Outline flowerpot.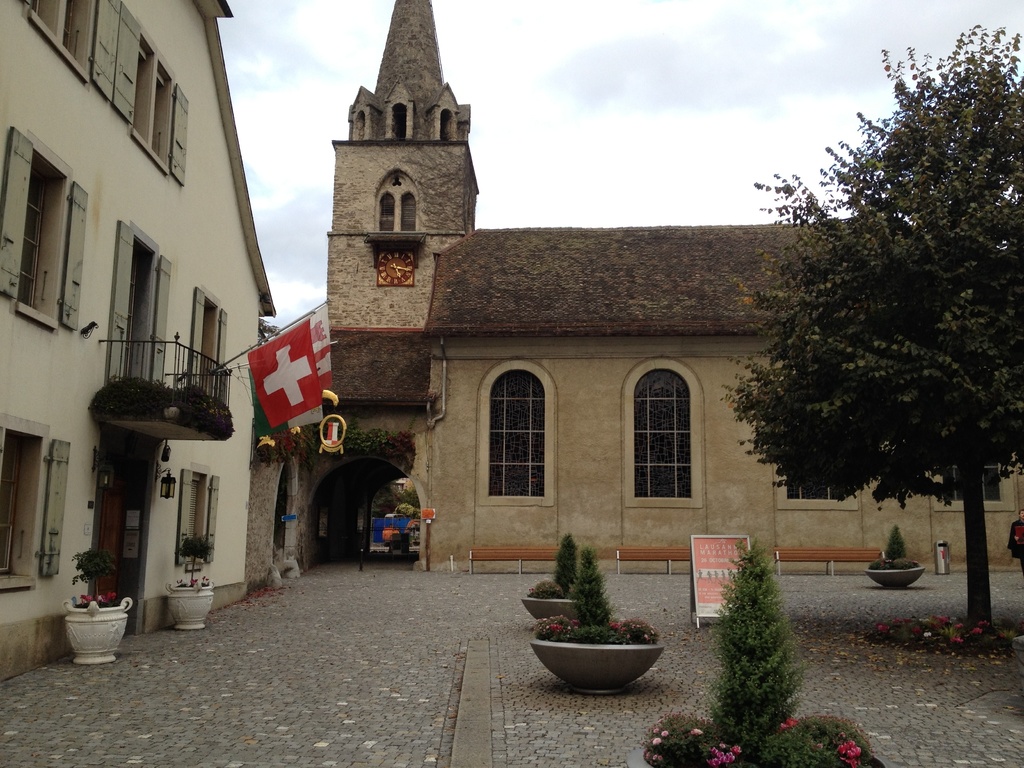
Outline: bbox(624, 737, 895, 767).
